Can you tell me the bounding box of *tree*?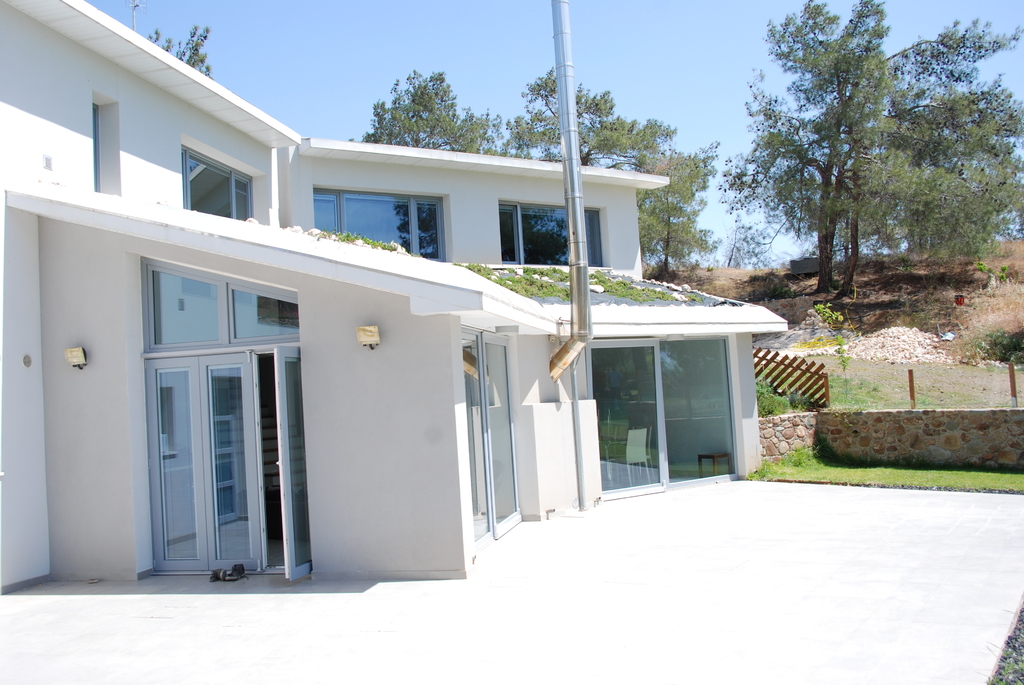
<region>499, 80, 678, 166</region>.
